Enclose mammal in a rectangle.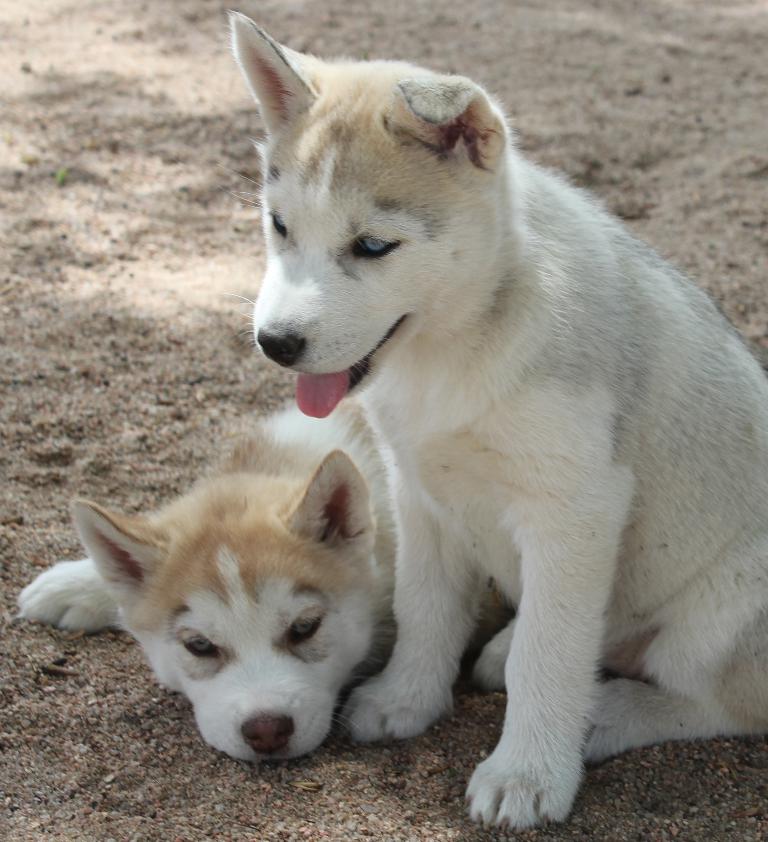
Rect(7, 391, 516, 770).
